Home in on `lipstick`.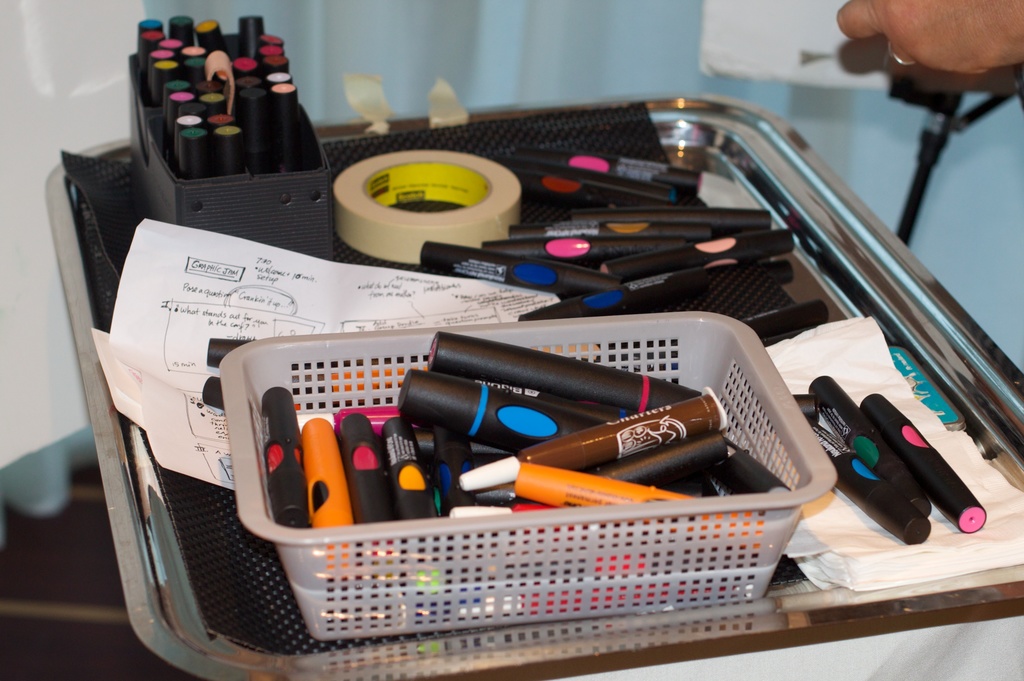
Homed in at (x1=168, y1=8, x2=189, y2=45).
